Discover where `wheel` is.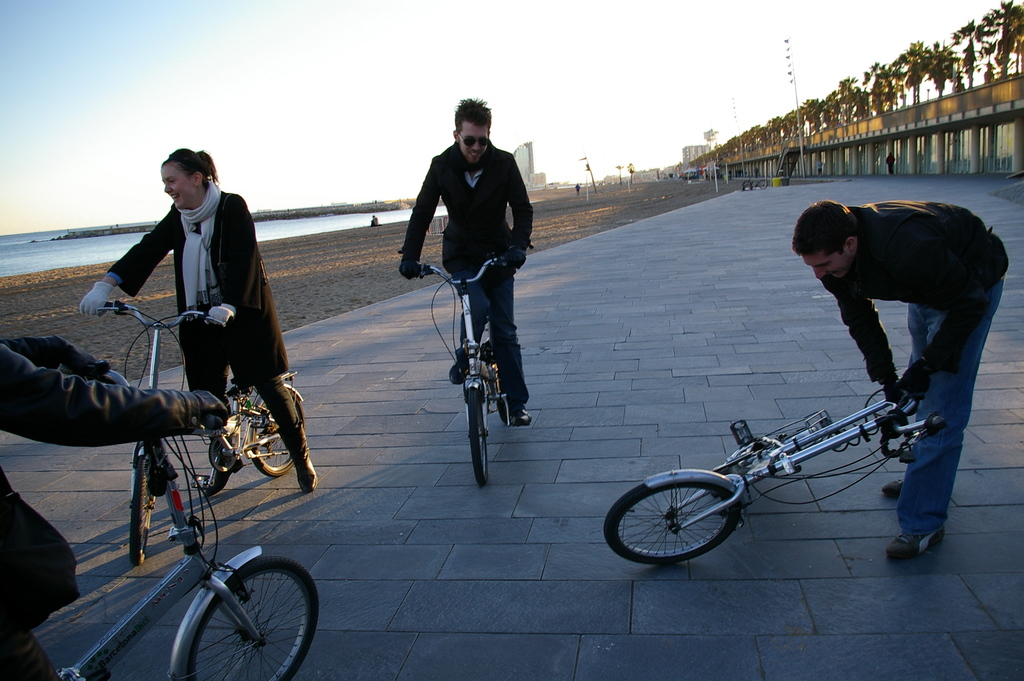
Discovered at 495 397 508 424.
